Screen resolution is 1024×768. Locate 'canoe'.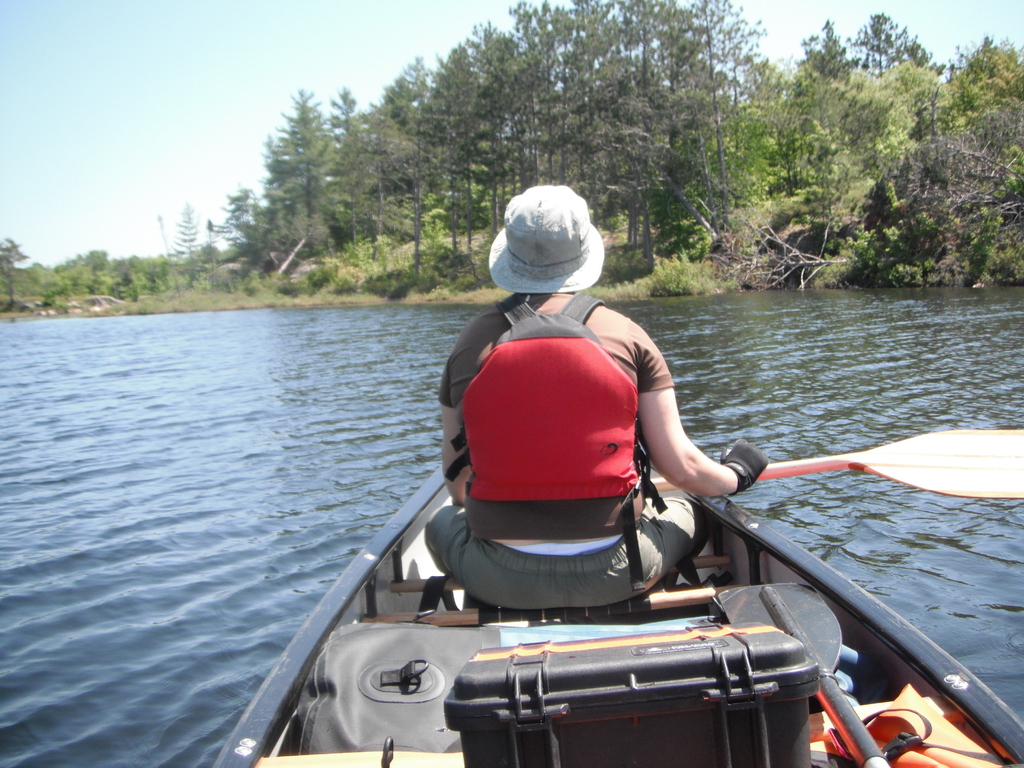
crop(206, 355, 1000, 767).
